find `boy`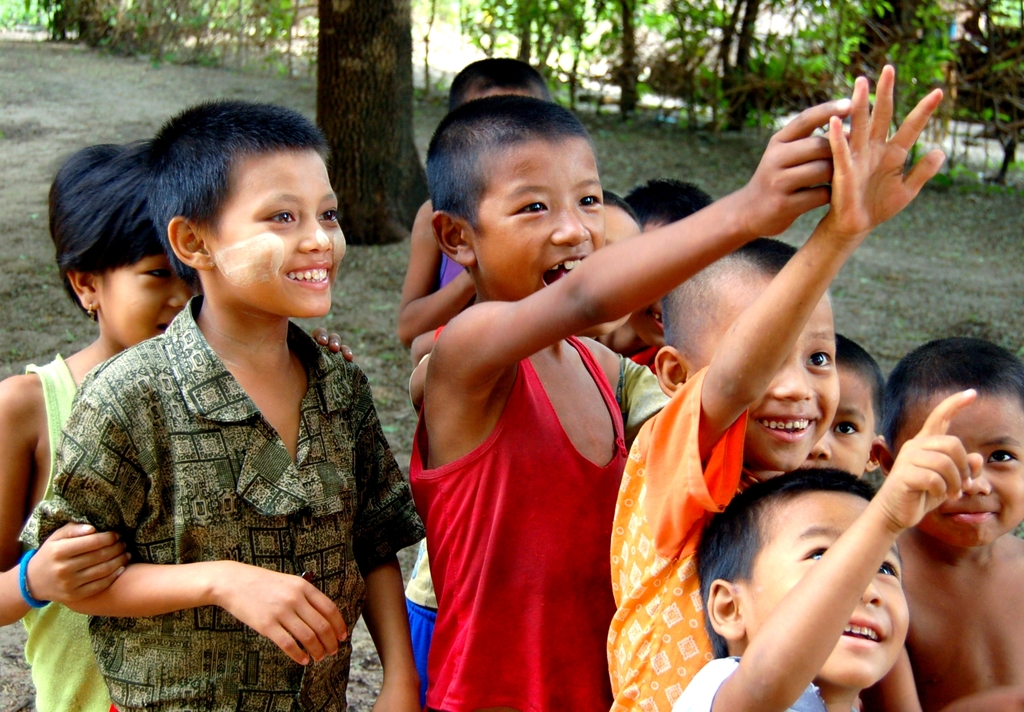
detection(399, 56, 555, 350)
